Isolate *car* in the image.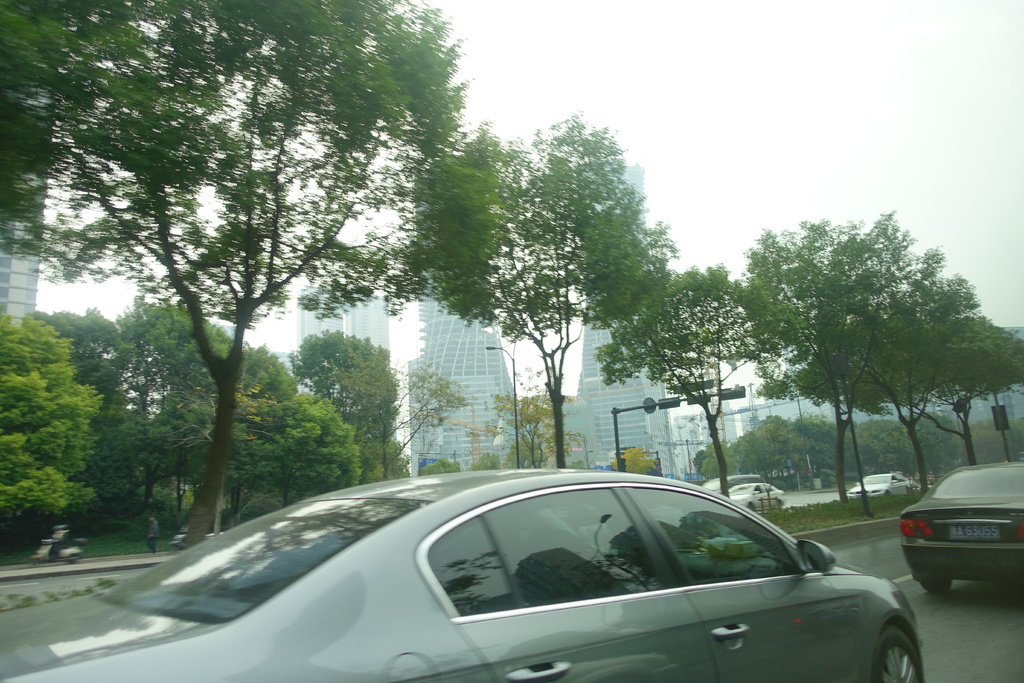
Isolated region: 1 466 934 682.
